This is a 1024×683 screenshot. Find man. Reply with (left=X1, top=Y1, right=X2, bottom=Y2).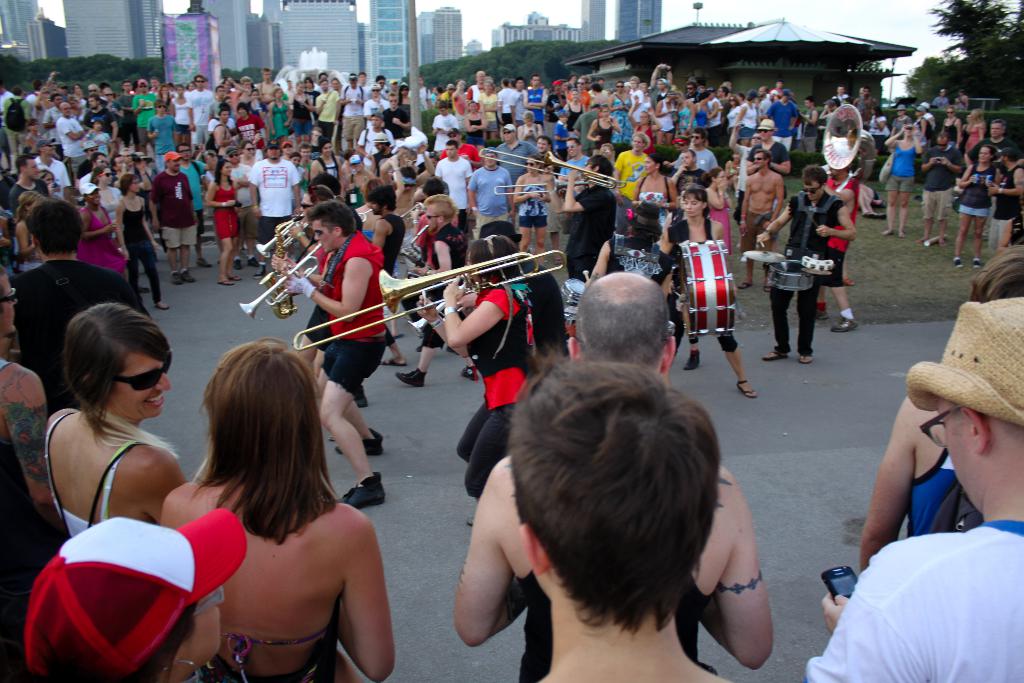
(left=762, top=87, right=772, bottom=115).
